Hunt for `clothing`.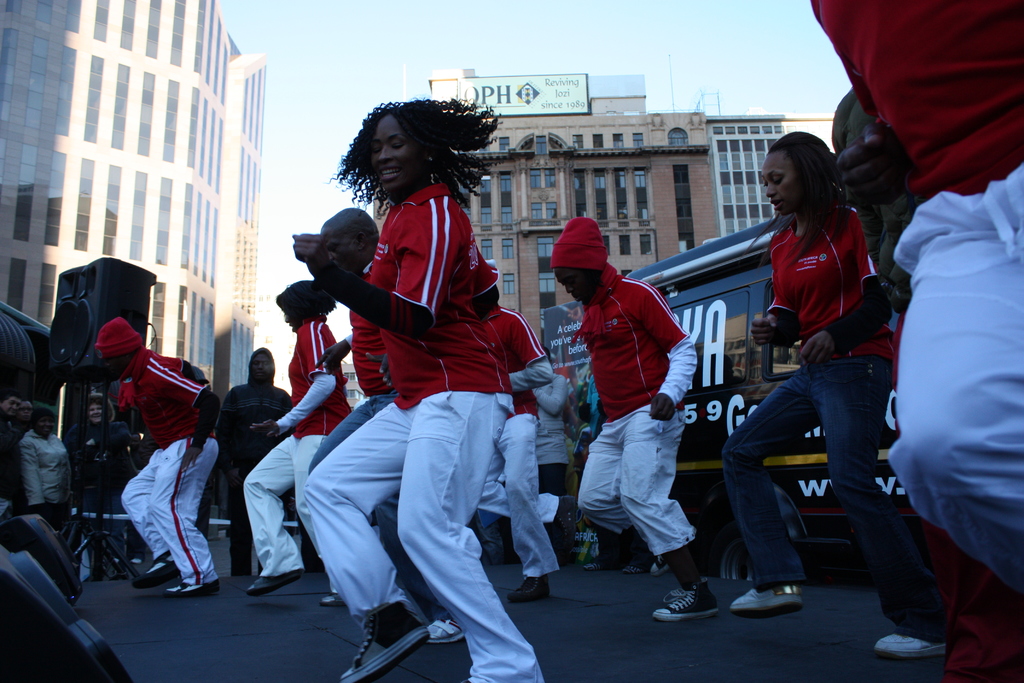
Hunted down at 528/372/571/483.
